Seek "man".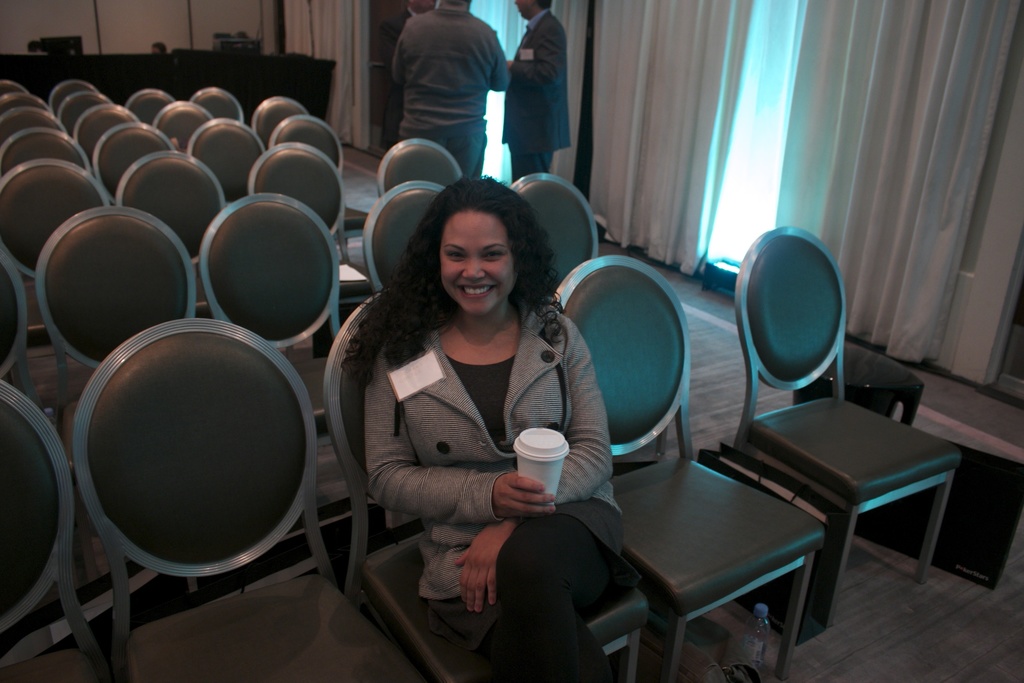
504/0/574/182.
